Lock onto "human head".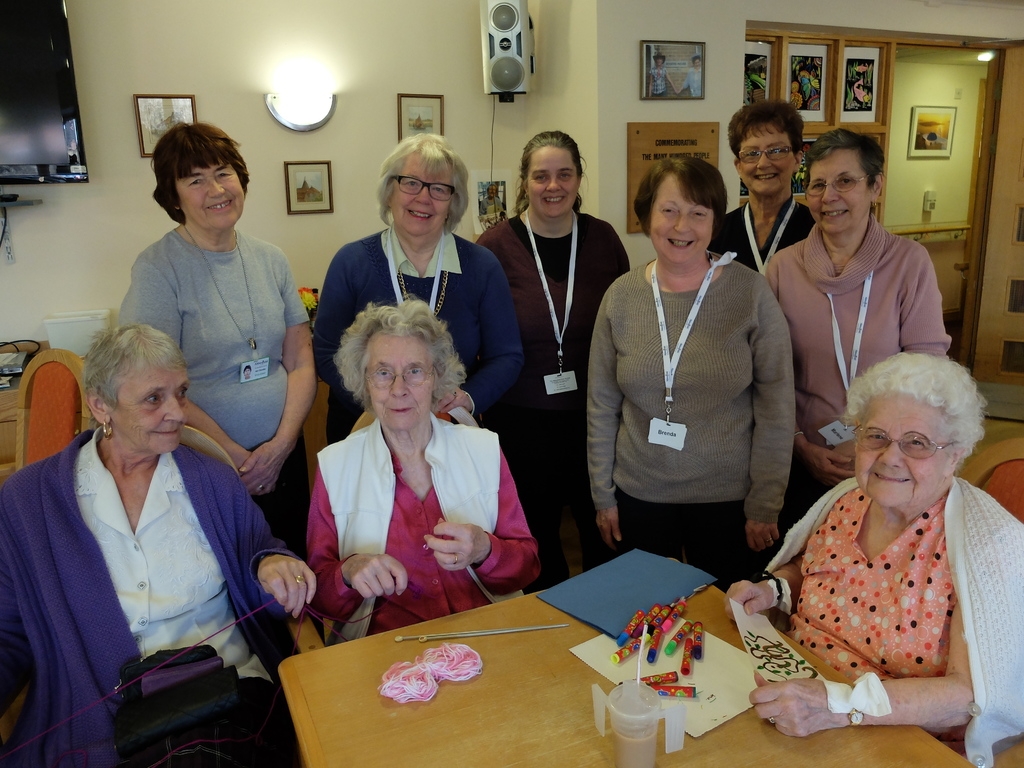
Locked: [x1=804, y1=124, x2=897, y2=236].
